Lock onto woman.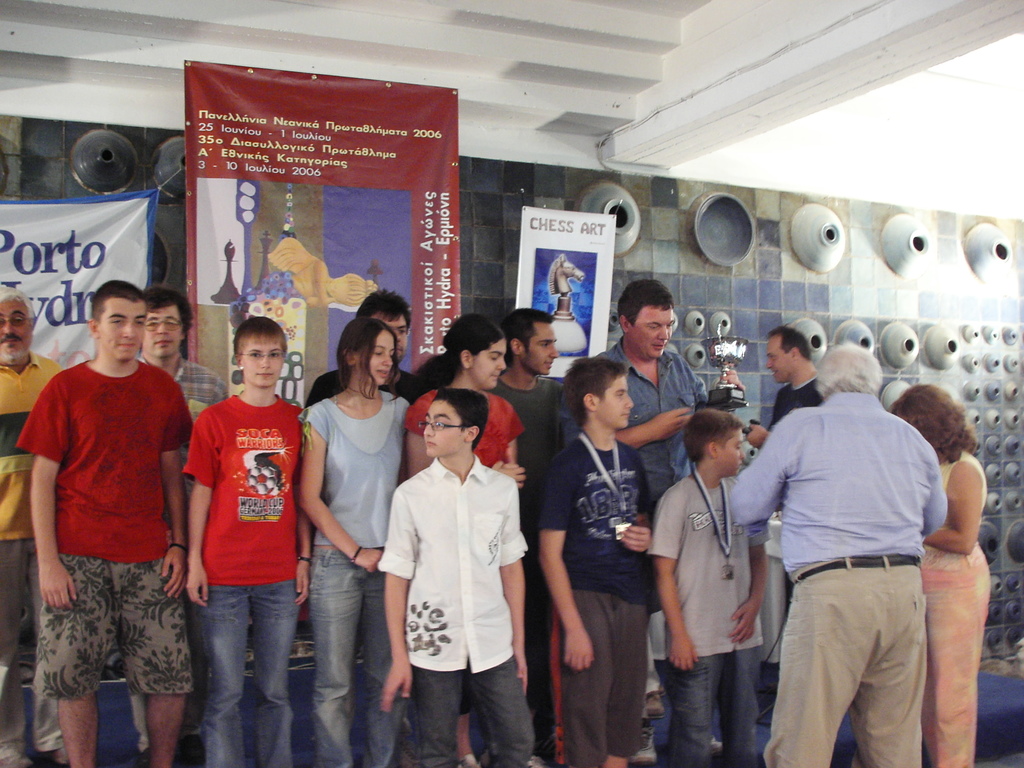
Locked: crop(188, 319, 309, 767).
